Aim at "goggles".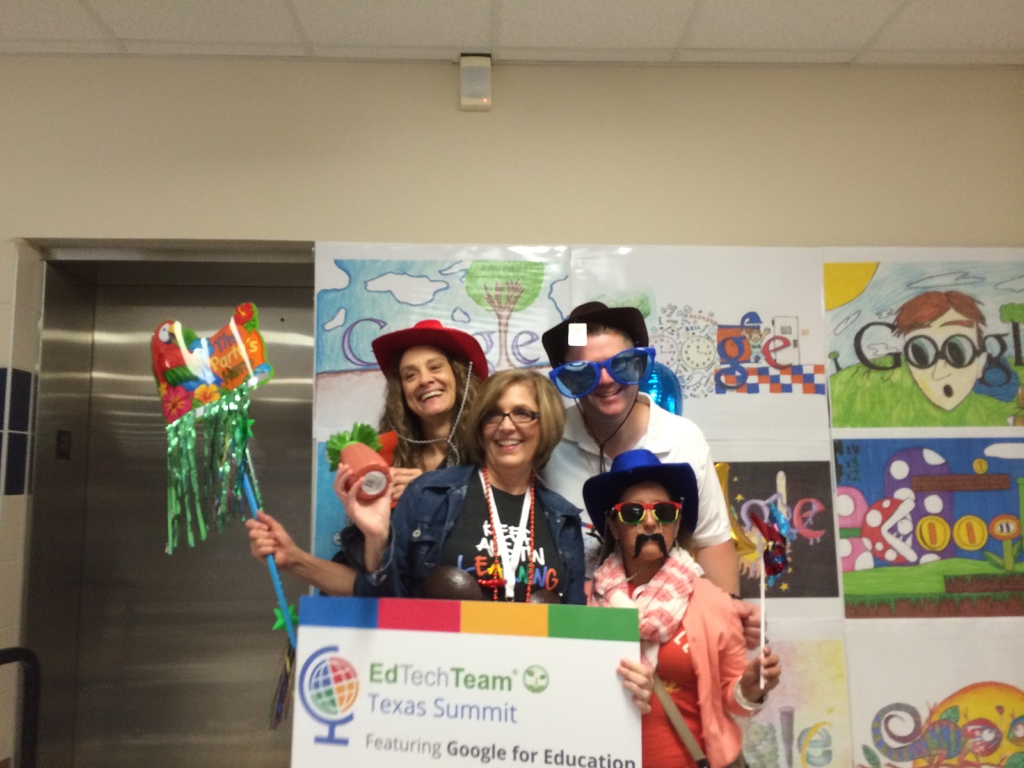
Aimed at [left=609, top=500, right=685, bottom=528].
